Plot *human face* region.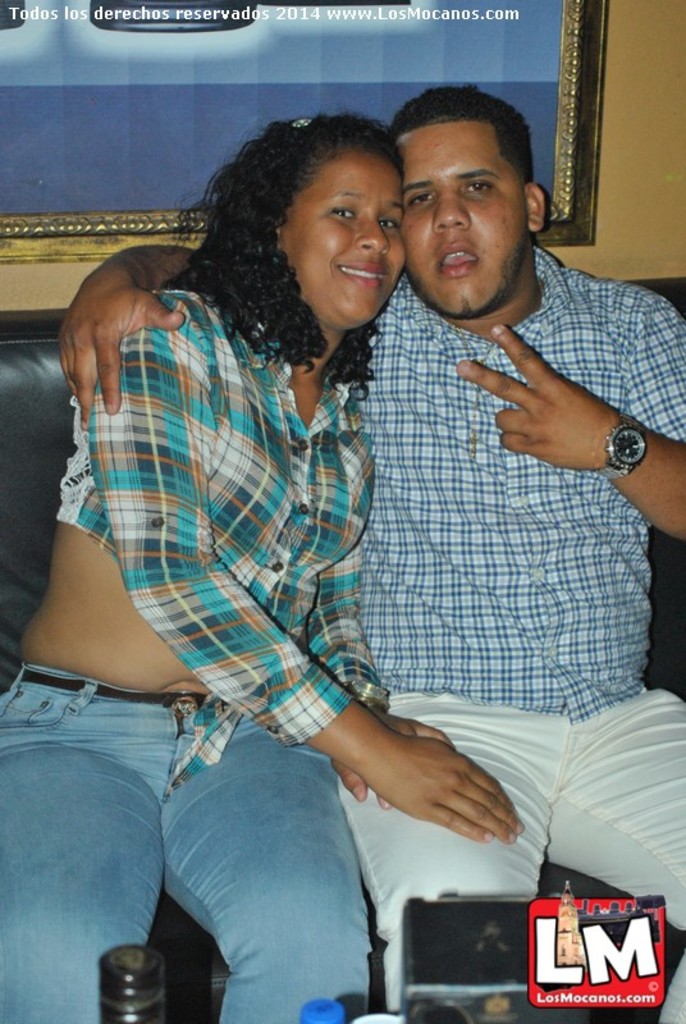
Plotted at (left=283, top=147, right=403, bottom=323).
